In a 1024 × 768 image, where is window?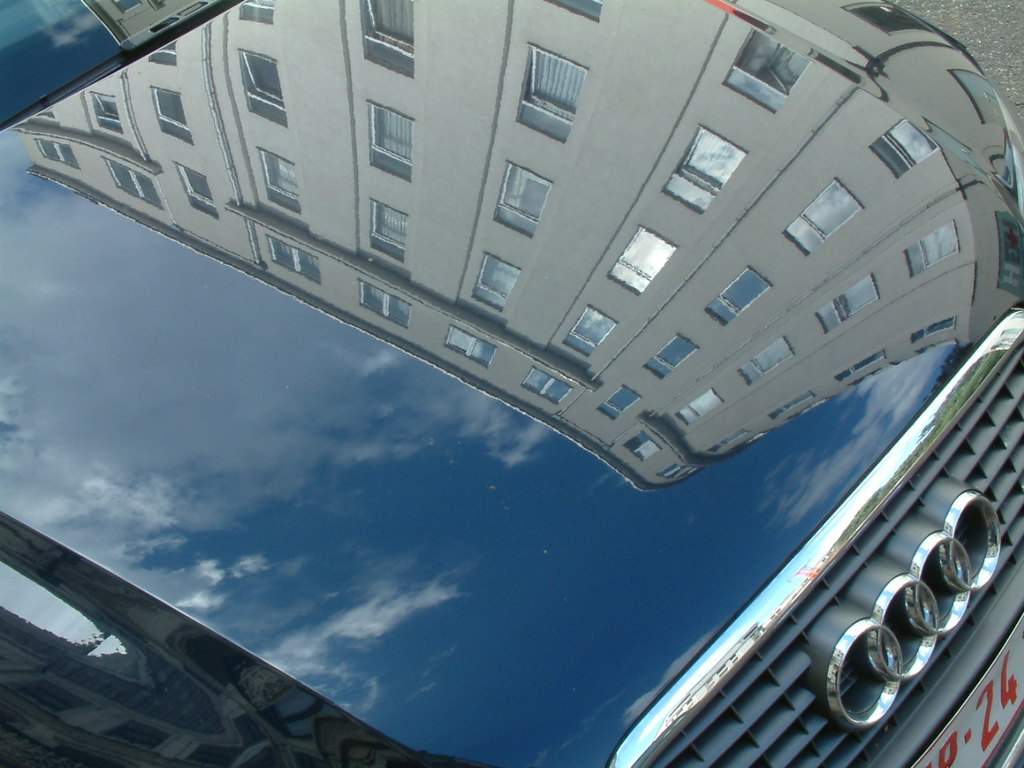
box(359, 275, 418, 326).
